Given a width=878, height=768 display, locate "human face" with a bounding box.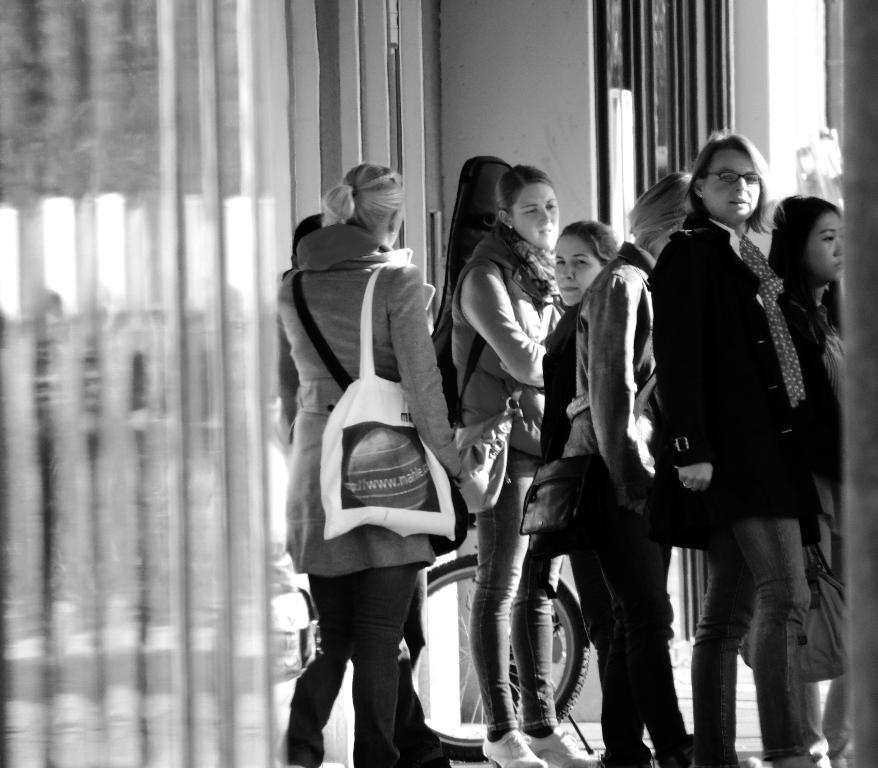
Located: crop(554, 234, 603, 305).
